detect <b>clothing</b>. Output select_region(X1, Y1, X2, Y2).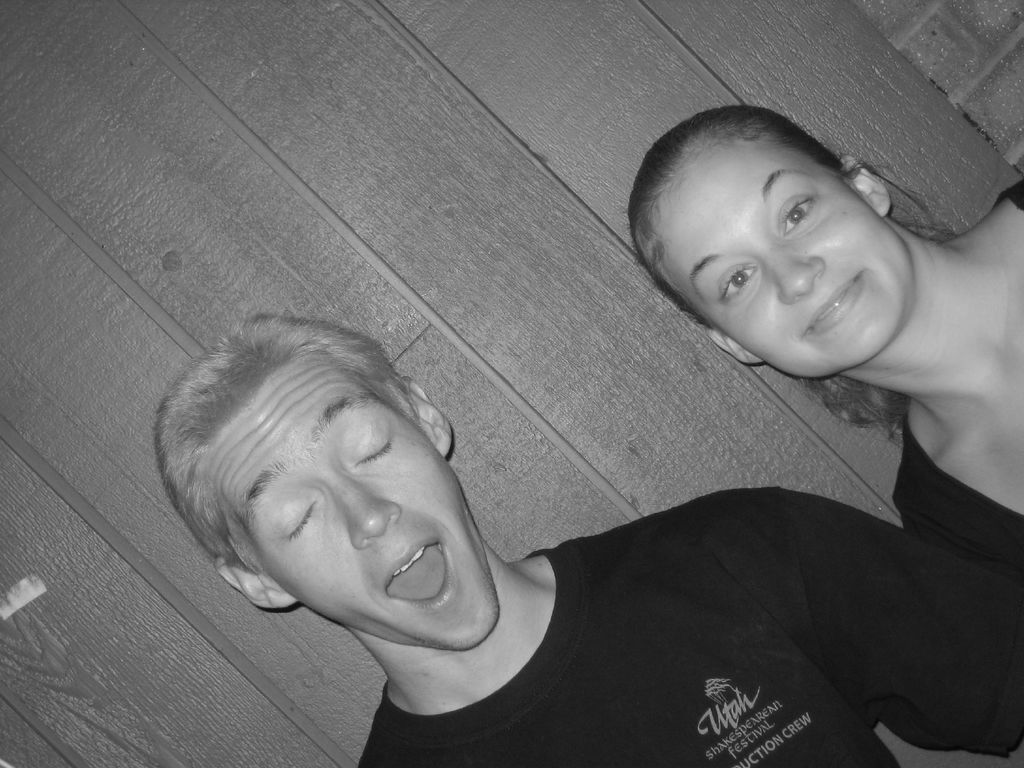
select_region(886, 171, 1023, 579).
